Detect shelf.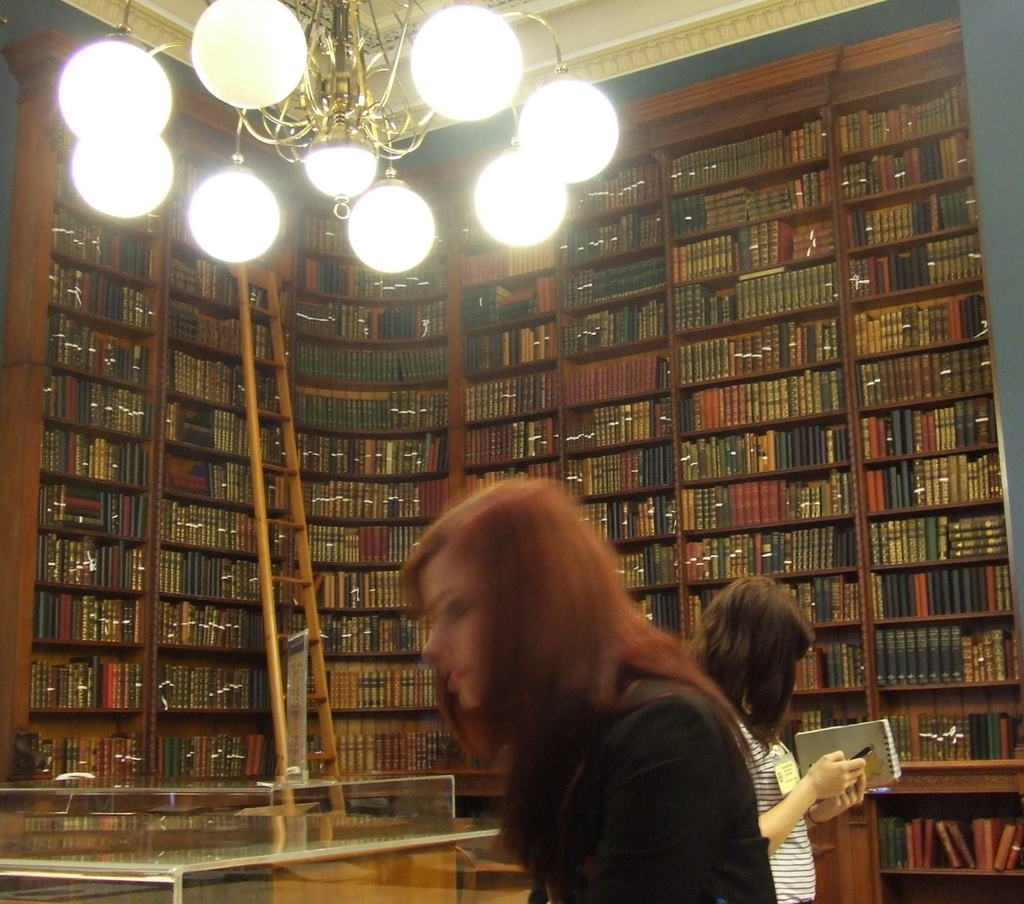
Detected at 163 191 218 262.
